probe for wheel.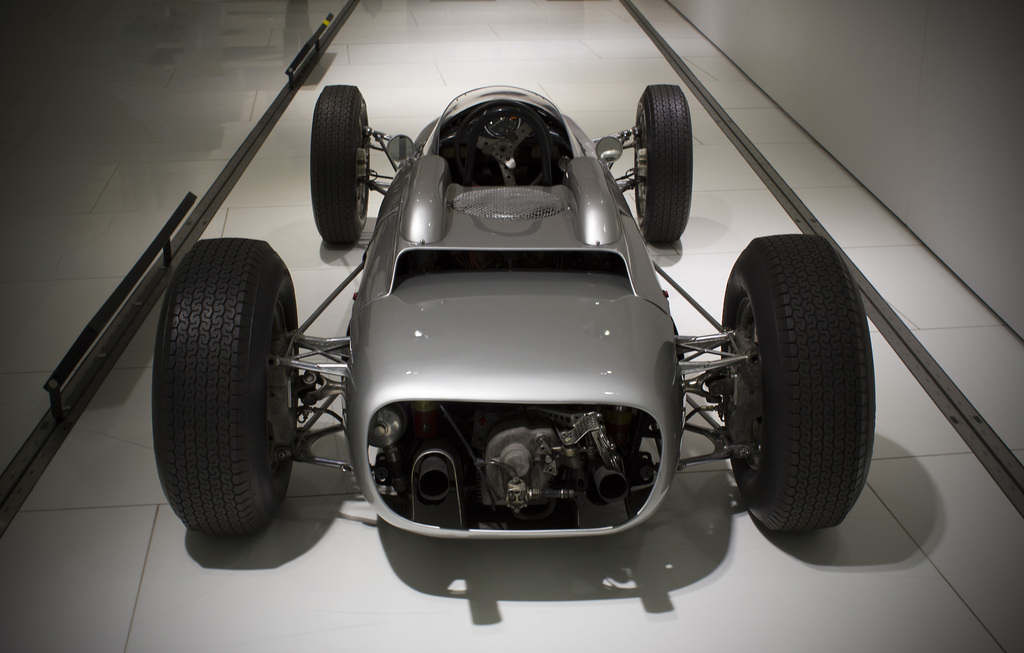
Probe result: (left=630, top=86, right=699, bottom=246).
